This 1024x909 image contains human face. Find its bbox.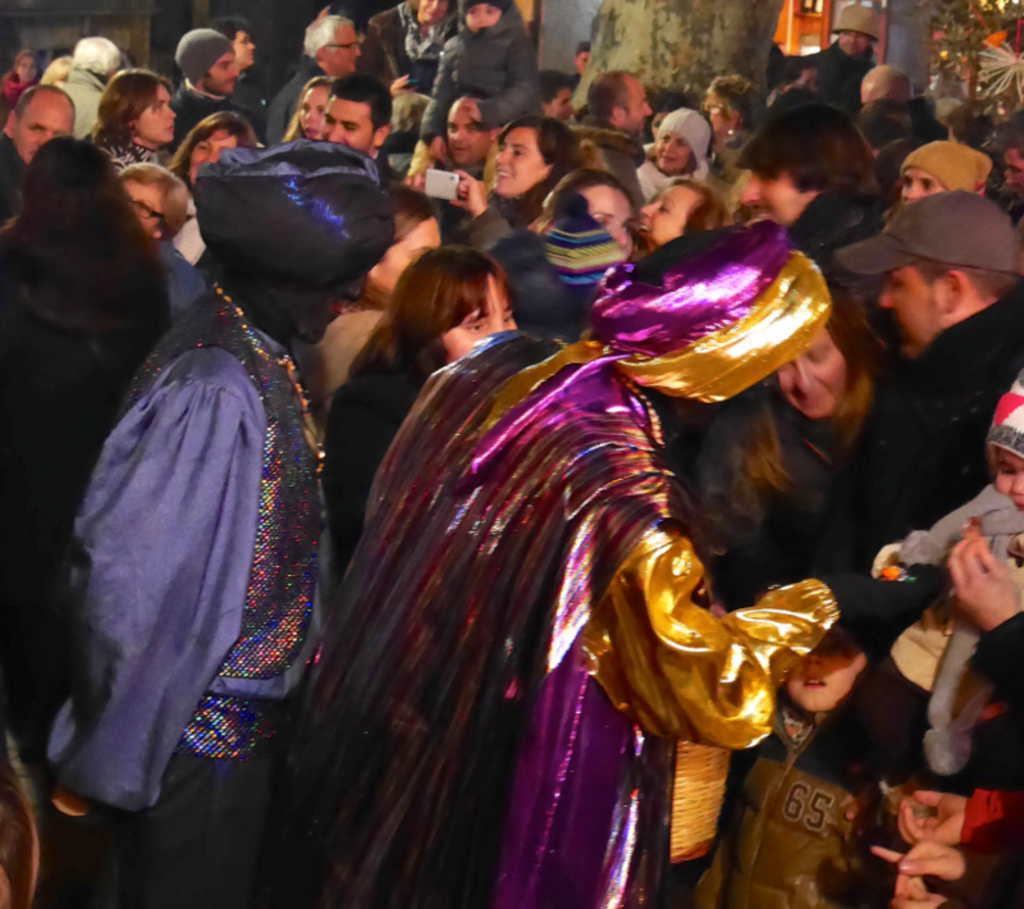
585:186:636:253.
